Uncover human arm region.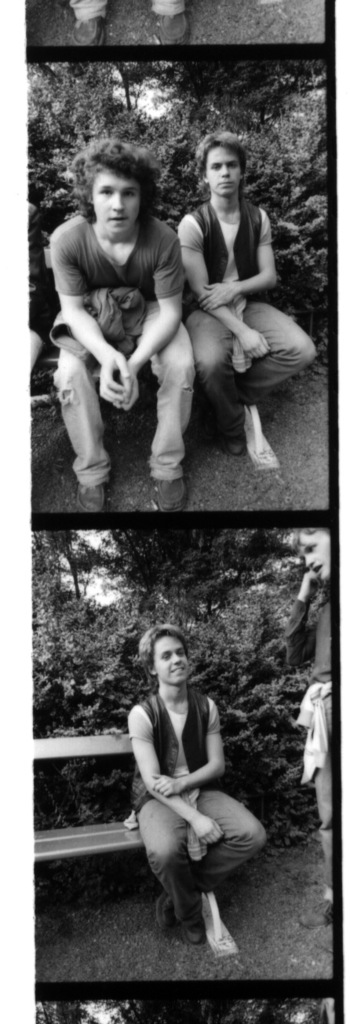
Uncovered: <region>232, 203, 288, 307</region>.
